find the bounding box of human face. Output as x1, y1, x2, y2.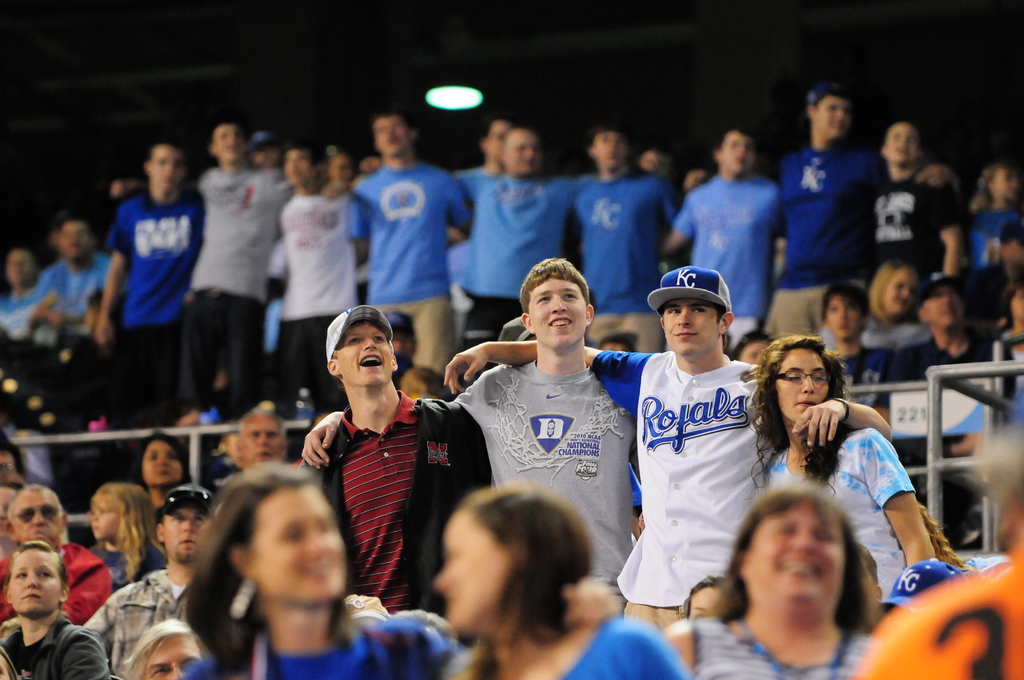
145, 638, 200, 679.
